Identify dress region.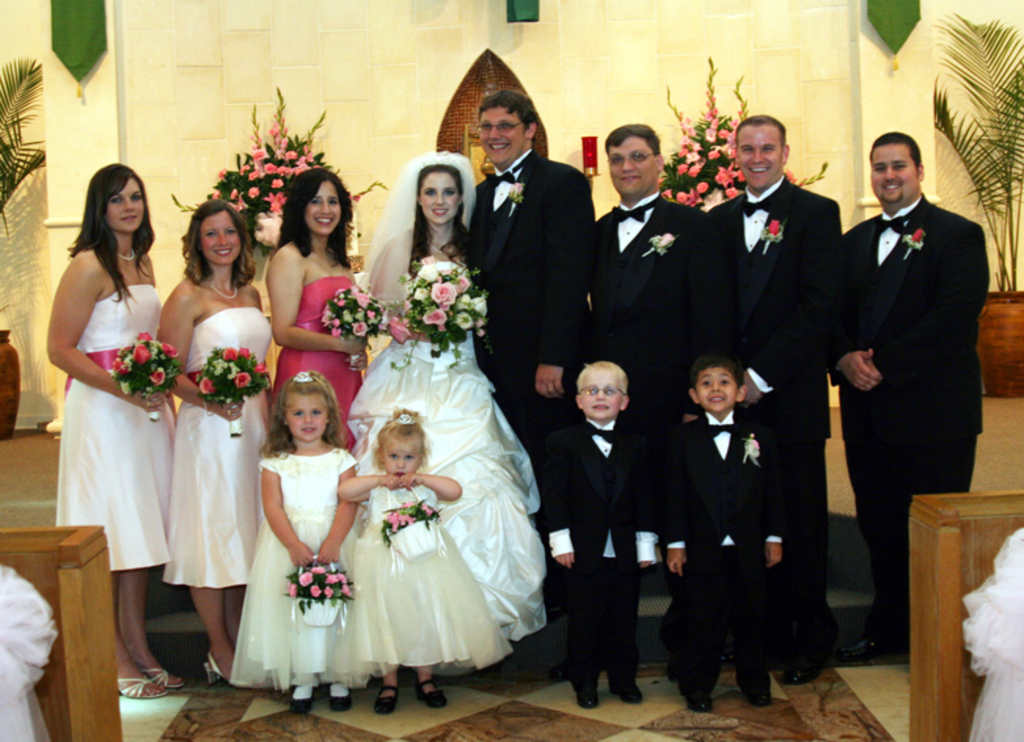
Region: x1=343 y1=261 x2=546 y2=644.
